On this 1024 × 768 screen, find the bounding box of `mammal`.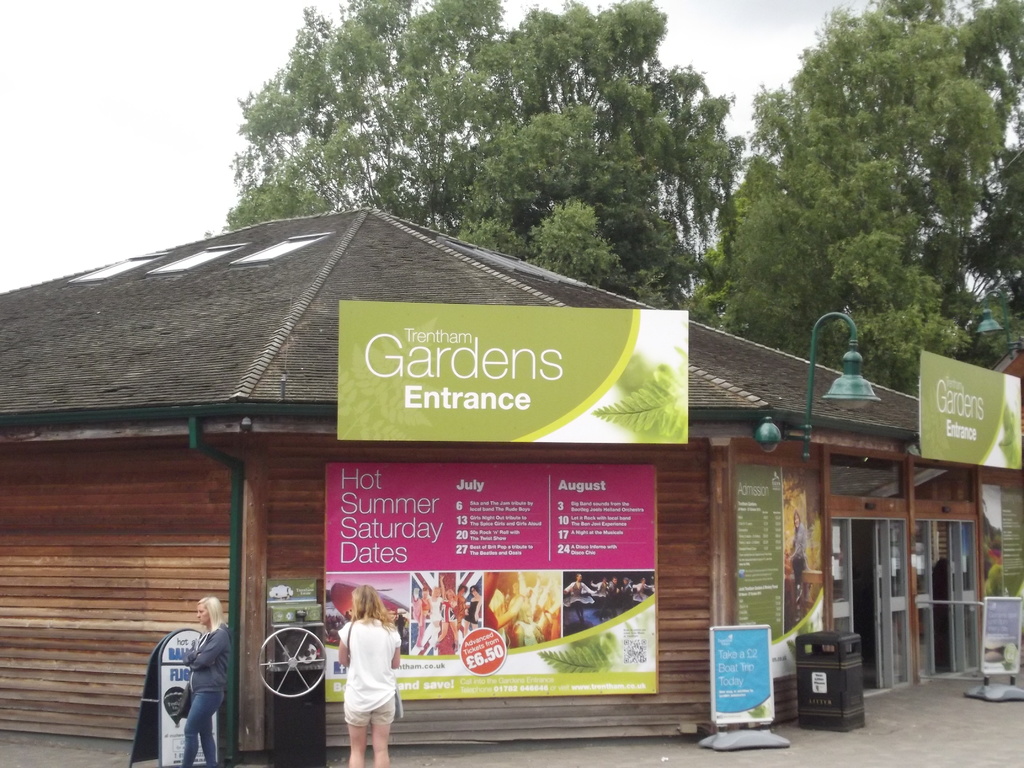
Bounding box: <region>326, 596, 401, 759</region>.
